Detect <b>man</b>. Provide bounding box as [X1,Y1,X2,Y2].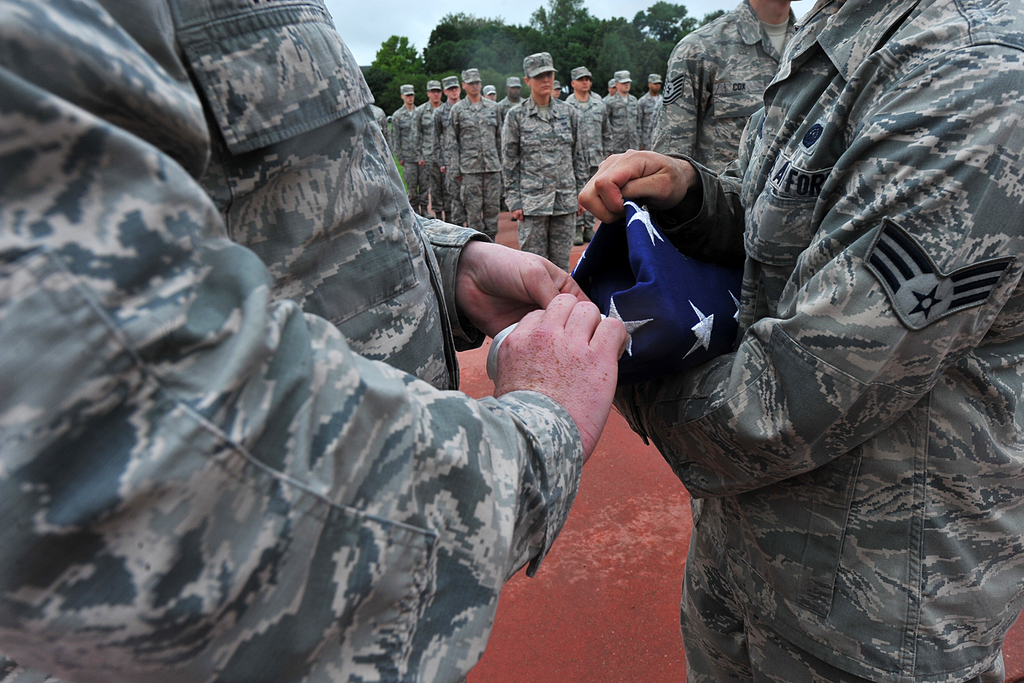
[447,68,504,241].
